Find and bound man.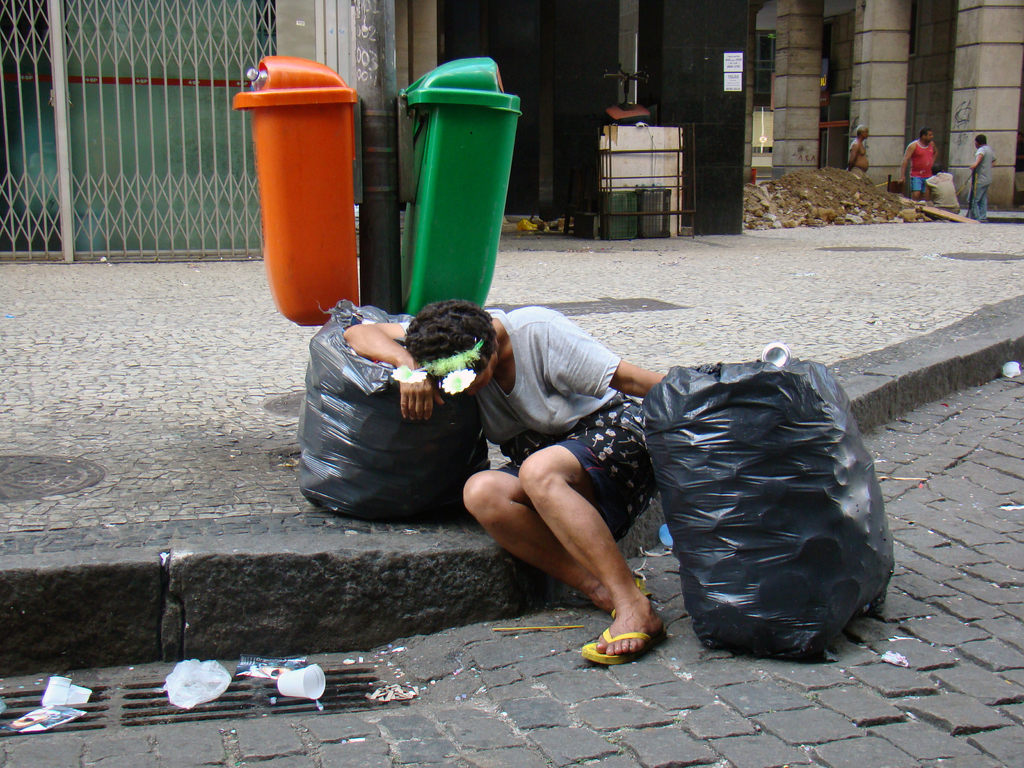
Bound: [left=900, top=126, right=940, bottom=200].
